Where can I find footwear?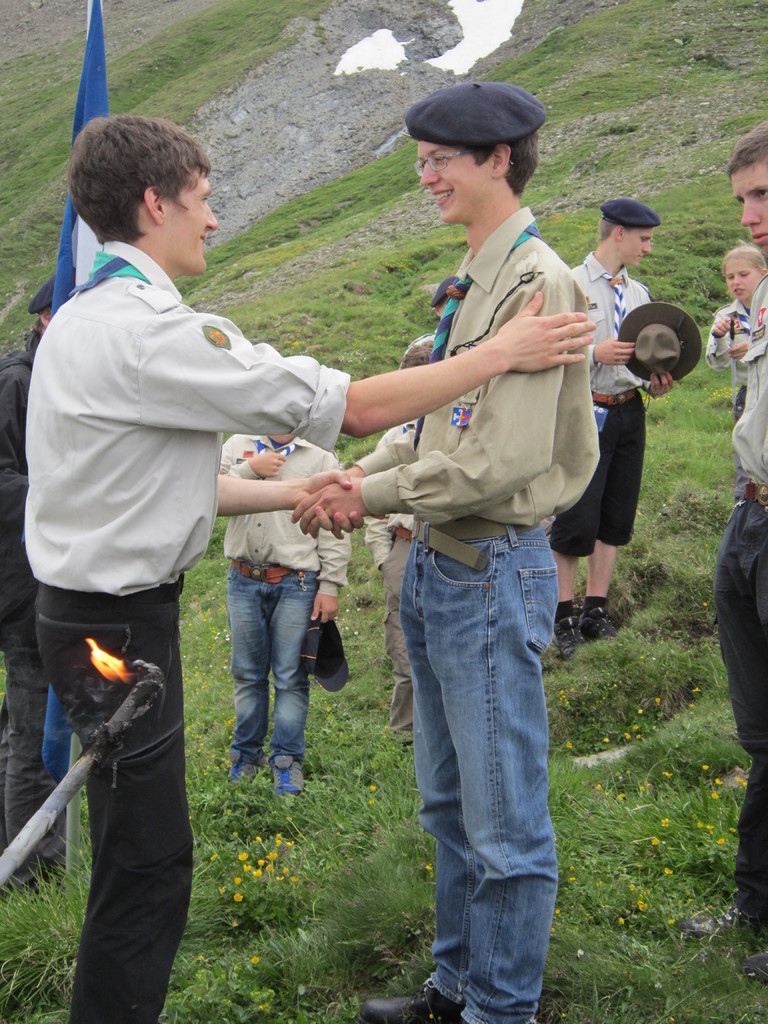
You can find it at 358, 975, 466, 1023.
